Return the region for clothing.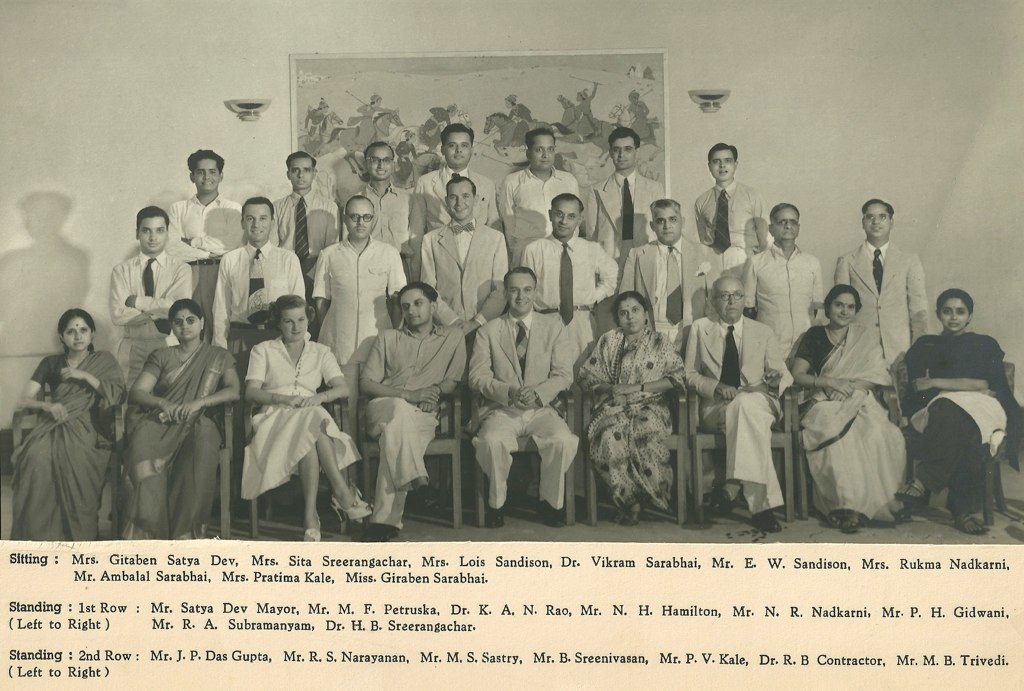
pyautogui.locateOnScreen(182, 231, 302, 372).
